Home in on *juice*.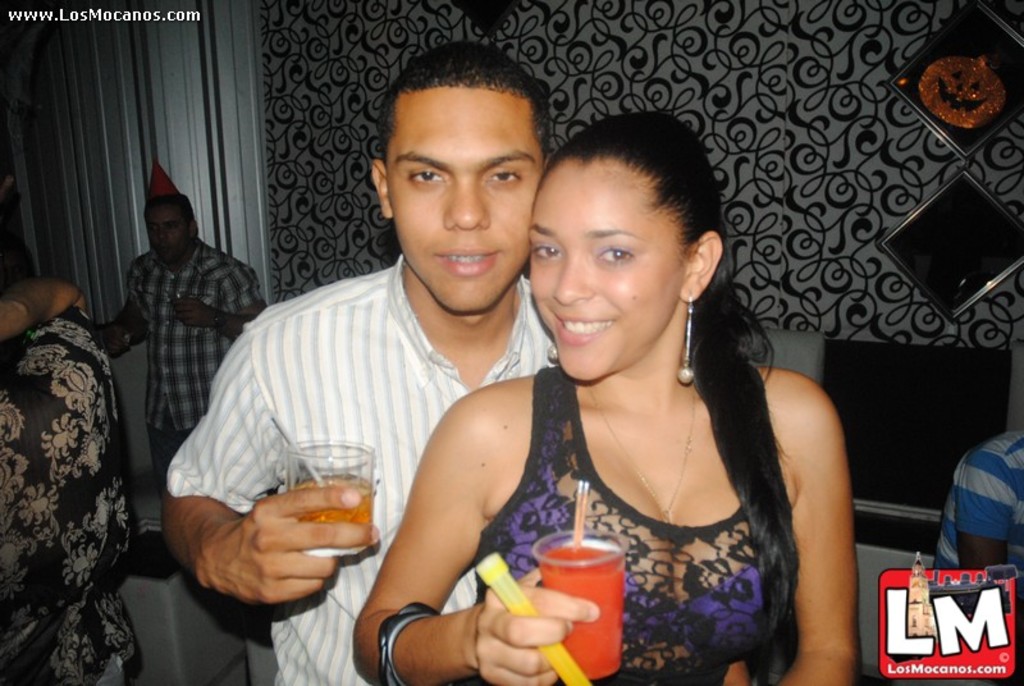
Homed in at {"x1": 291, "y1": 491, "x2": 379, "y2": 559}.
